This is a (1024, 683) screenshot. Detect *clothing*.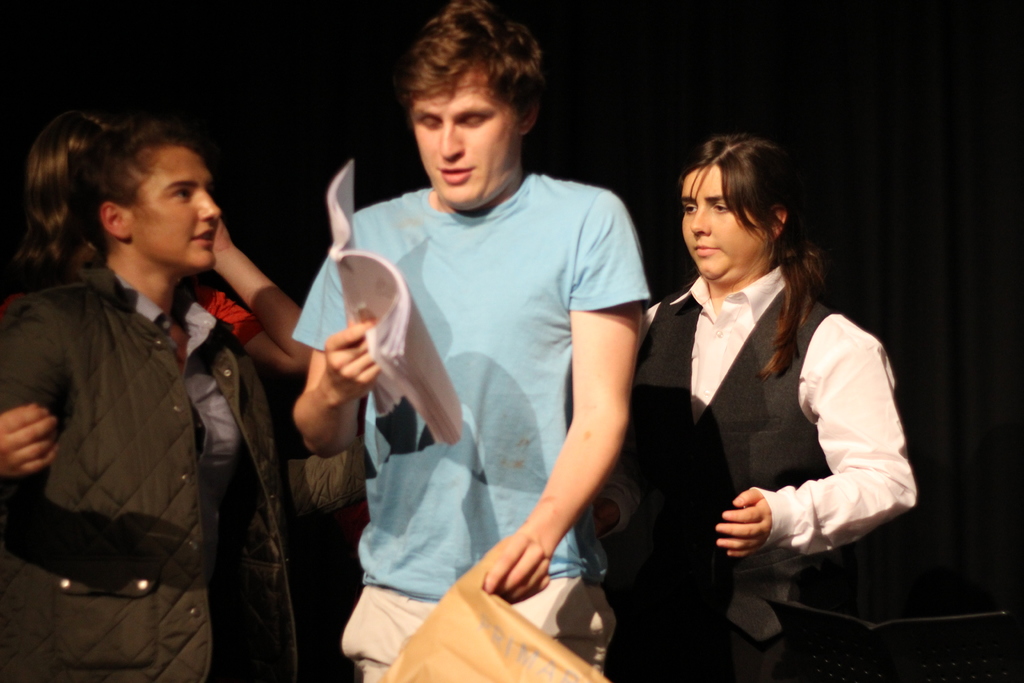
rect(621, 220, 911, 615).
